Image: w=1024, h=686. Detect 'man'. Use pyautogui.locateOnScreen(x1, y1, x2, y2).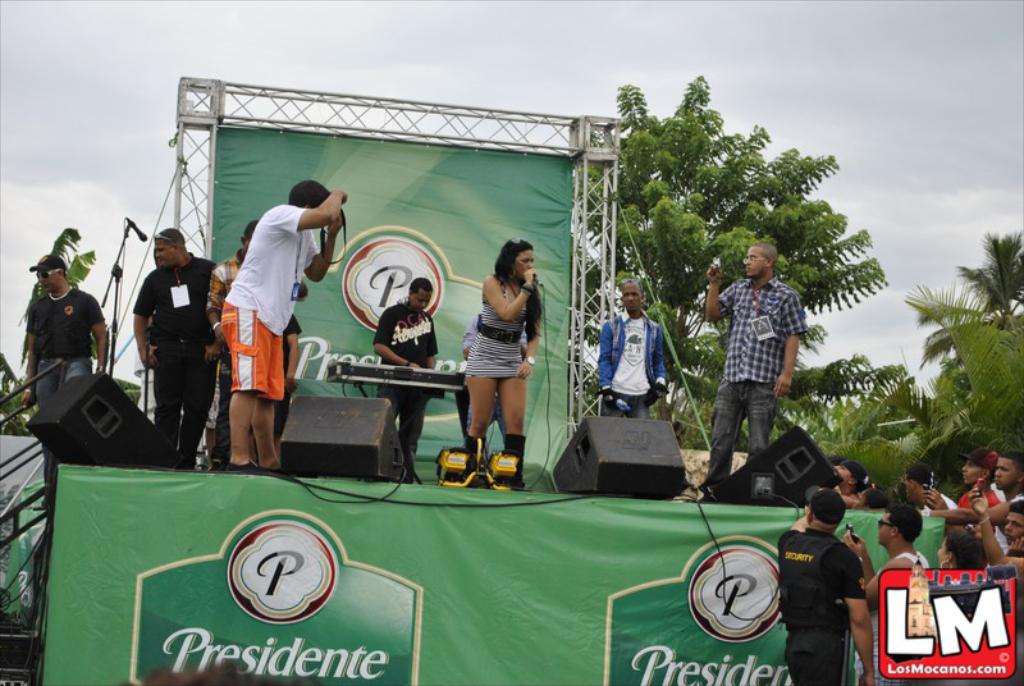
pyautogui.locateOnScreen(372, 273, 439, 483).
